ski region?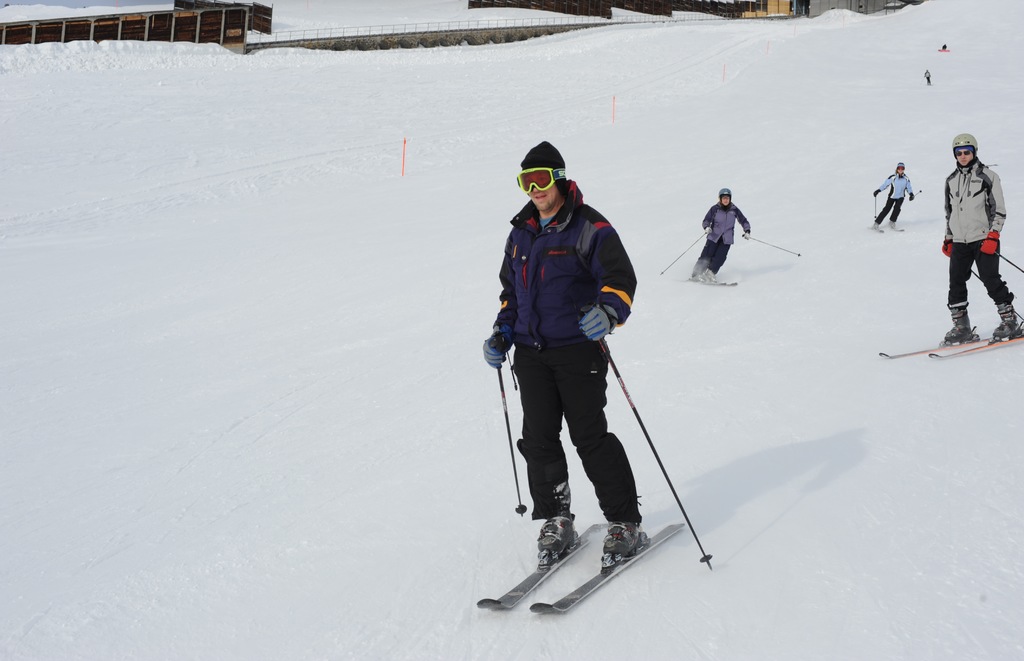
crop(926, 330, 1023, 351)
